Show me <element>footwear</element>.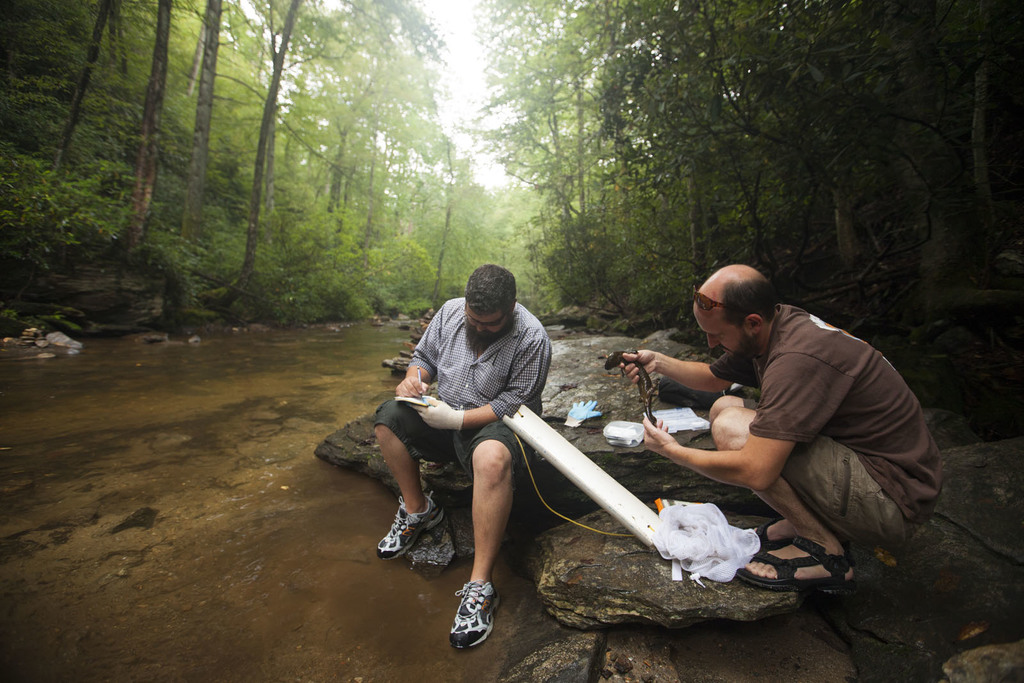
<element>footwear</element> is here: [727, 534, 856, 596].
